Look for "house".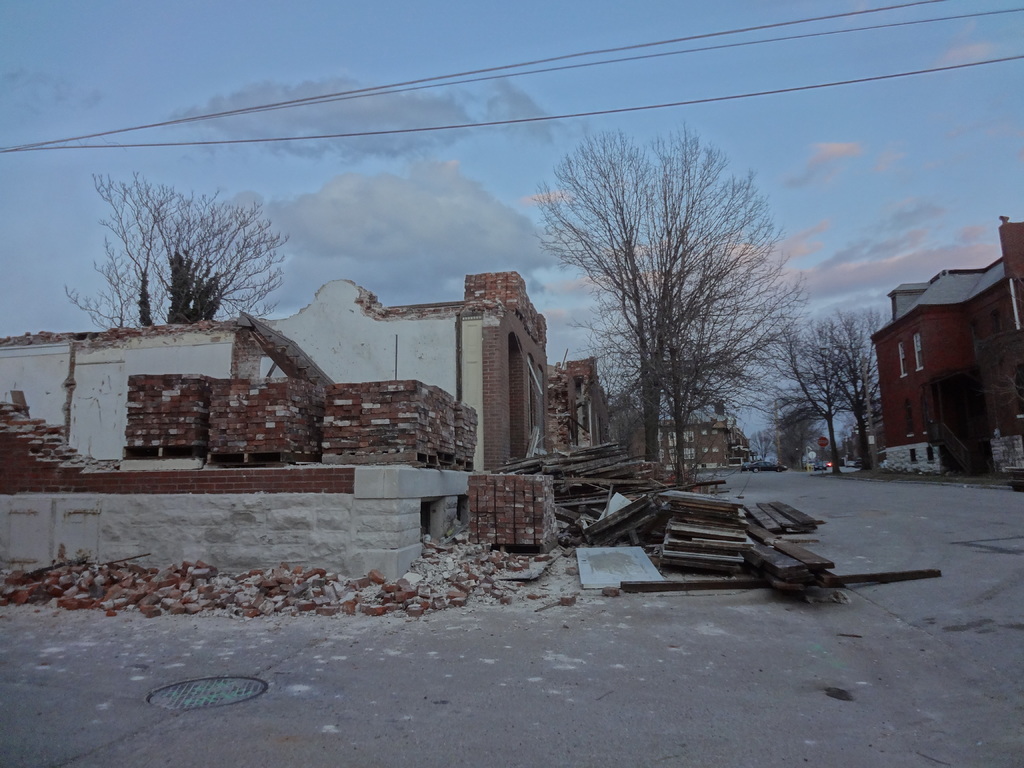
Found: [x1=866, y1=207, x2=1023, y2=462].
